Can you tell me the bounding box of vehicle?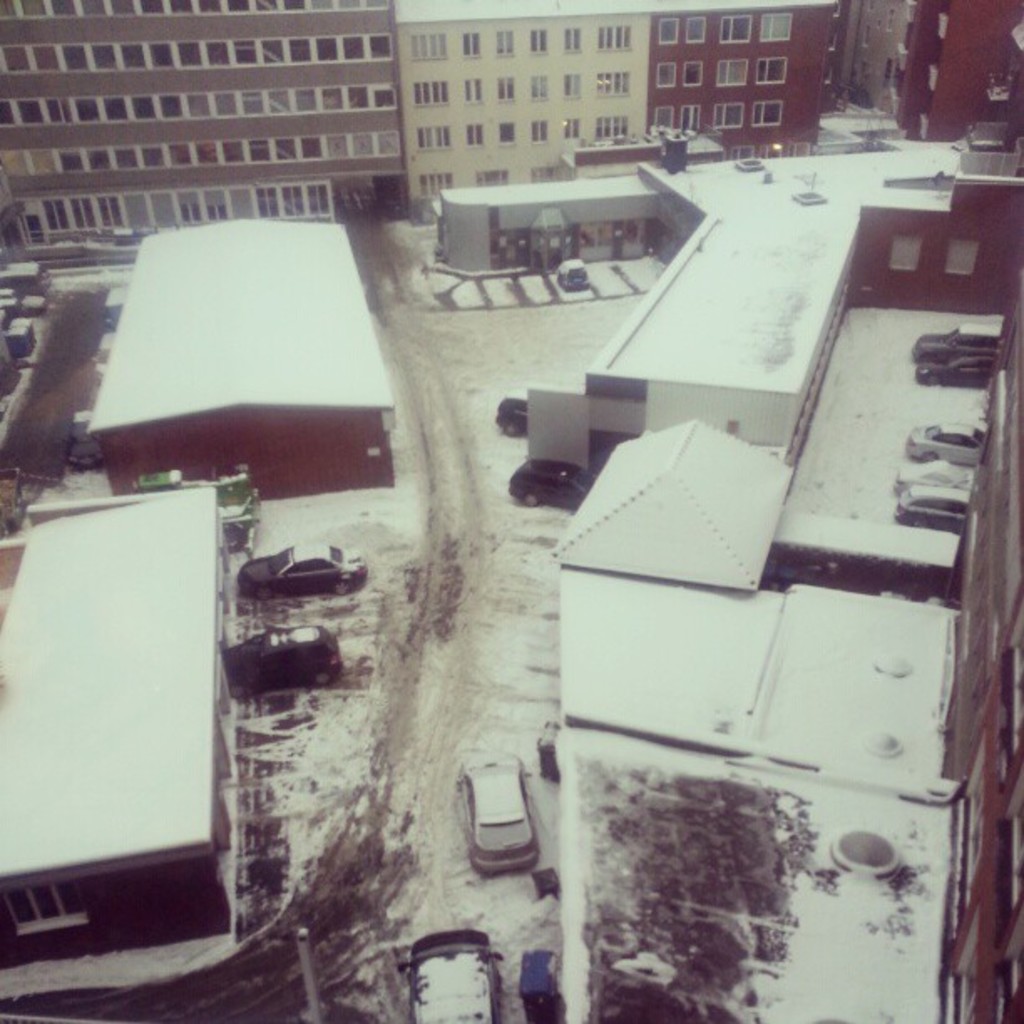
{"left": 223, "top": 632, "right": 355, "bottom": 688}.
